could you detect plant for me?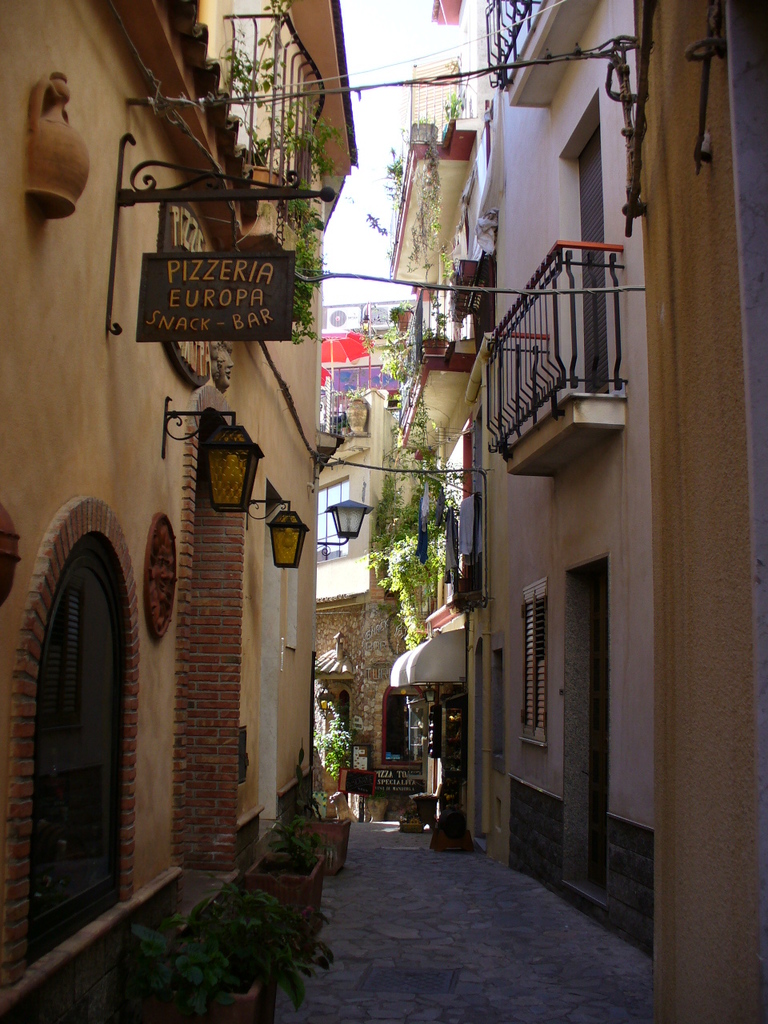
Detection result: locate(438, 75, 466, 150).
